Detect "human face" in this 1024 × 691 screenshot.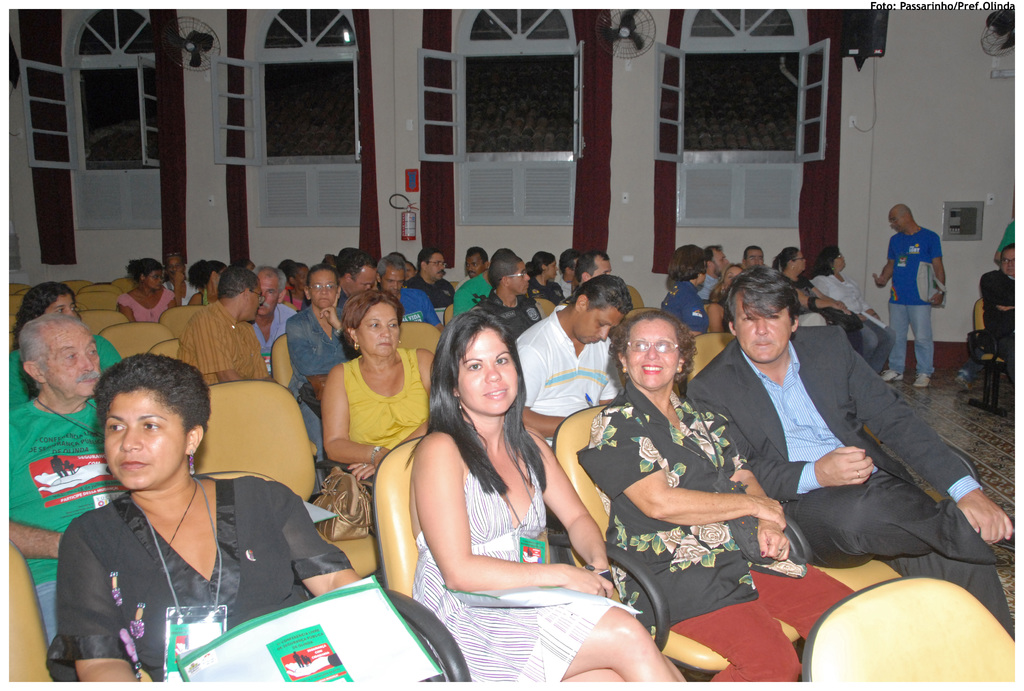
Detection: l=744, t=244, r=764, b=268.
